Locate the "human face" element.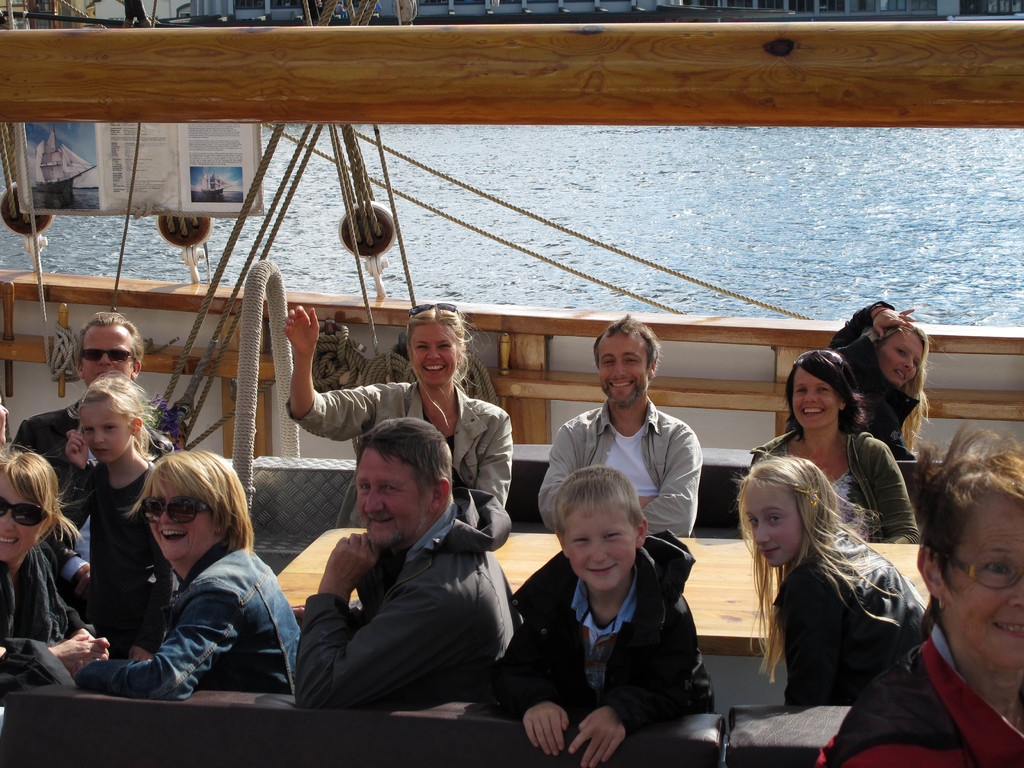
Element bbox: [0, 470, 48, 564].
